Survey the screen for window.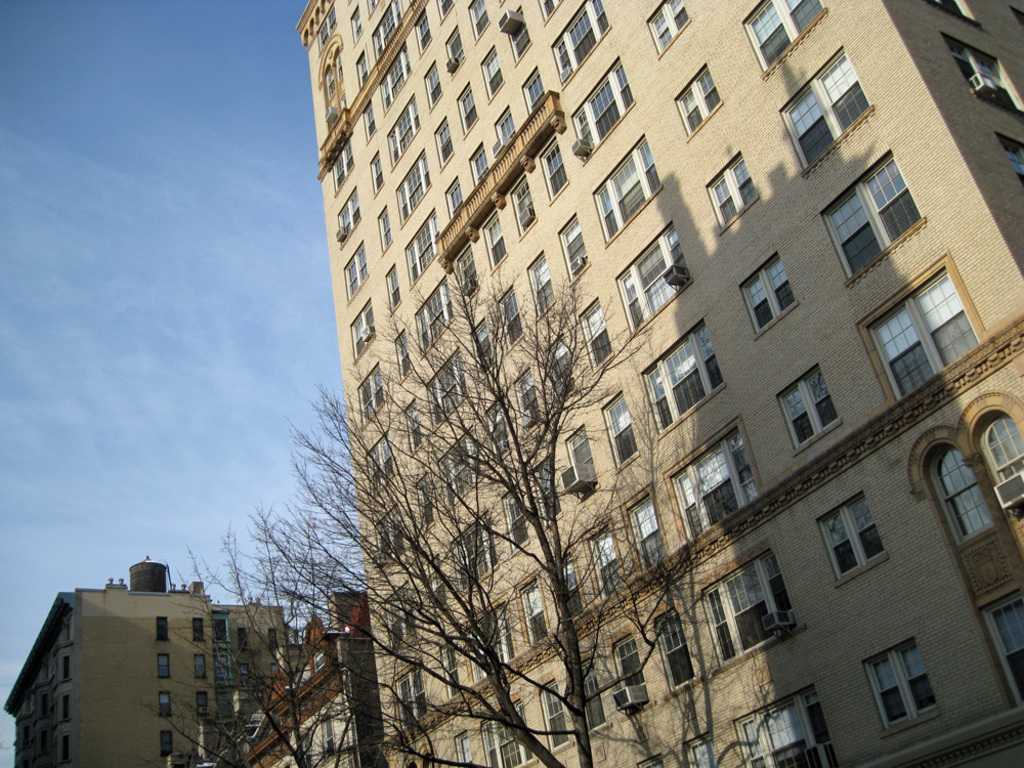
Survey found: region(978, 580, 1023, 705).
